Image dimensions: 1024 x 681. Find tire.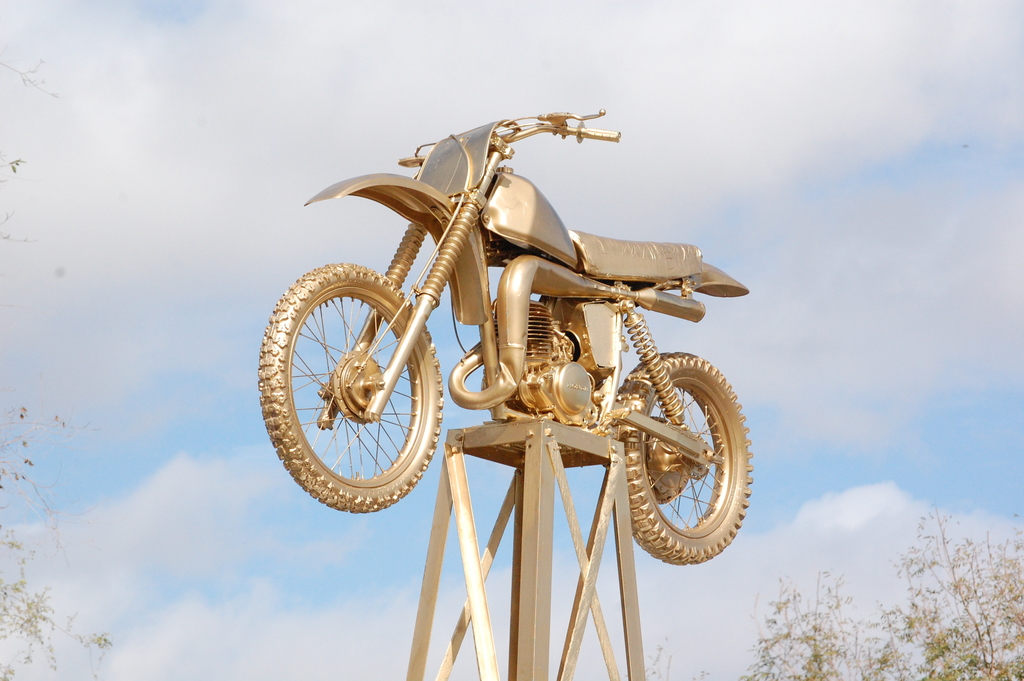
x1=278, y1=258, x2=445, y2=509.
